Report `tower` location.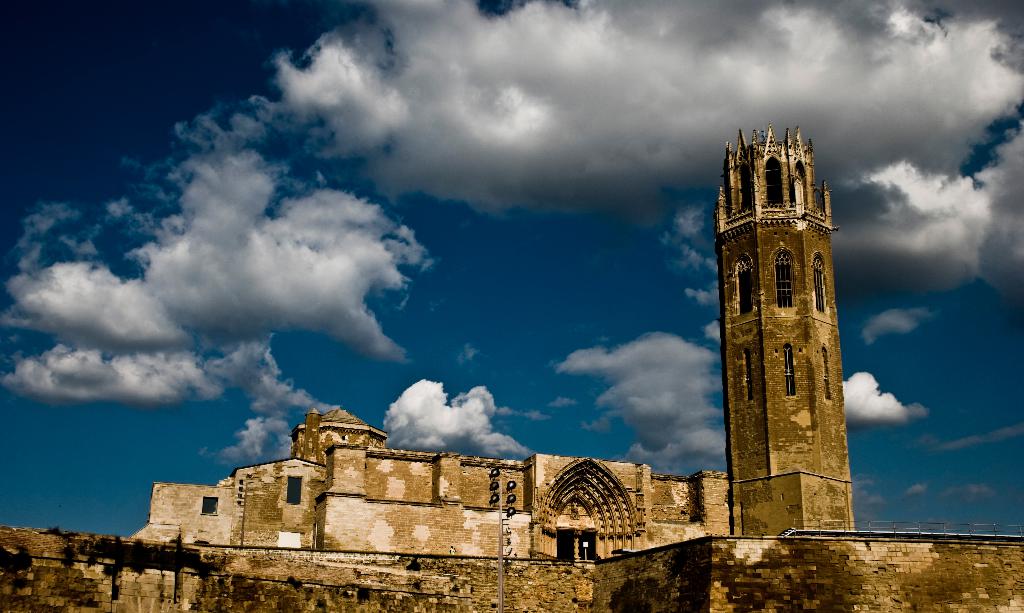
Report: box=[703, 109, 858, 510].
